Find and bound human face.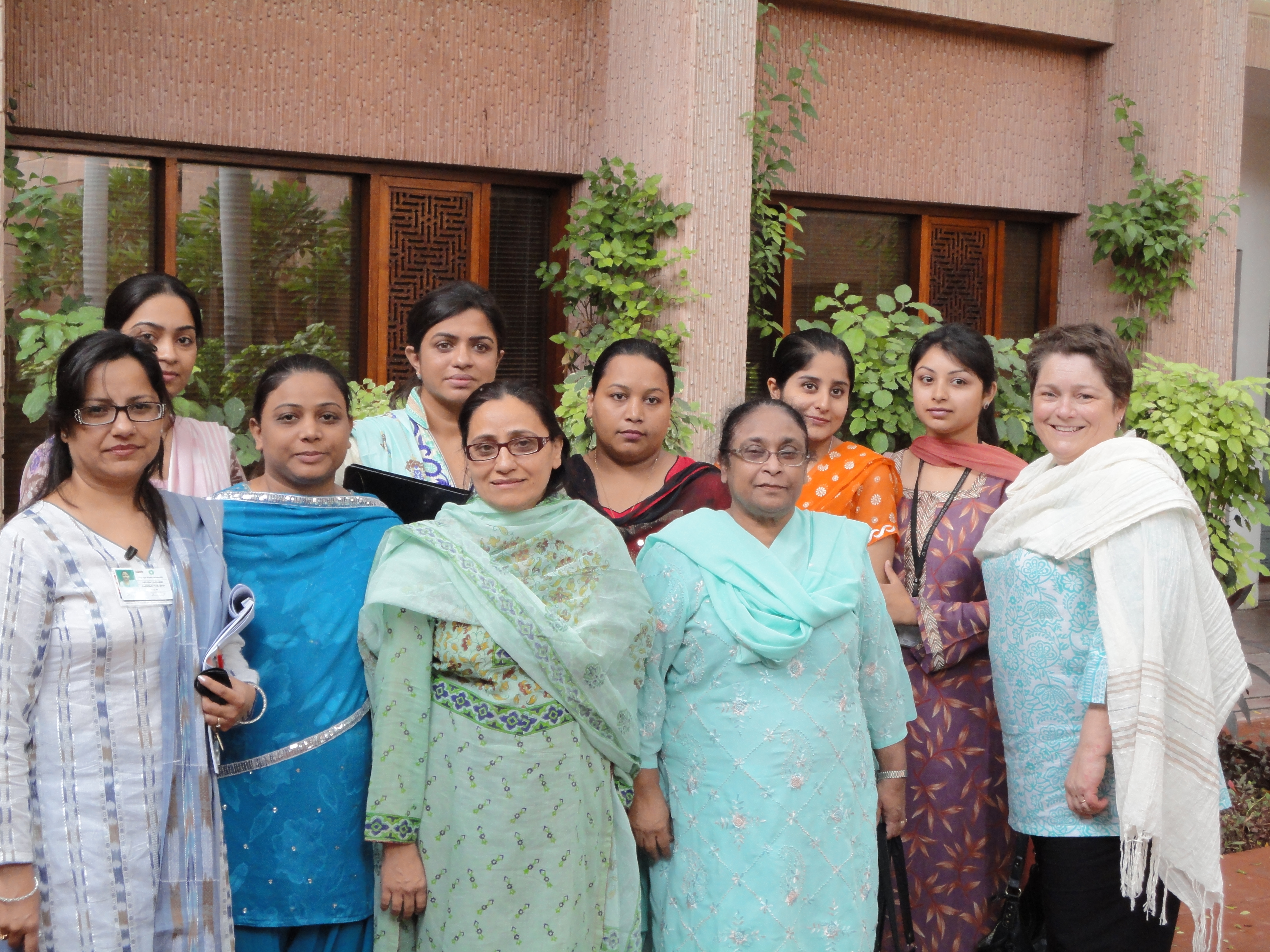
Bound: locate(75, 105, 104, 145).
